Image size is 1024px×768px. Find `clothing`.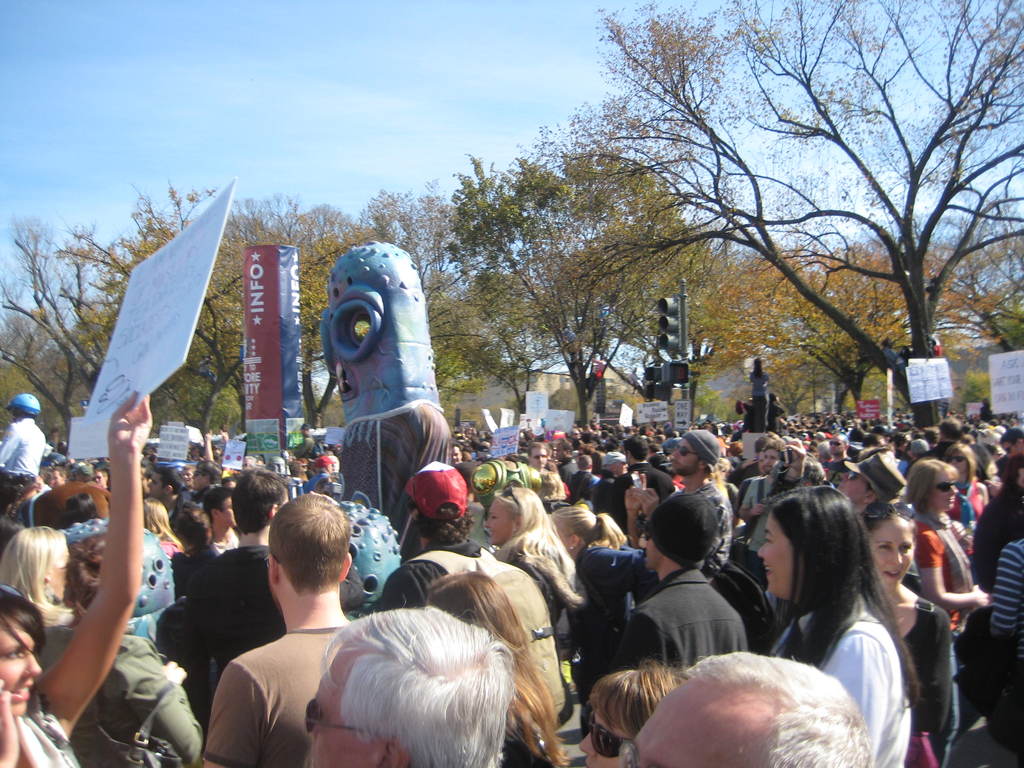
box=[541, 498, 600, 541].
